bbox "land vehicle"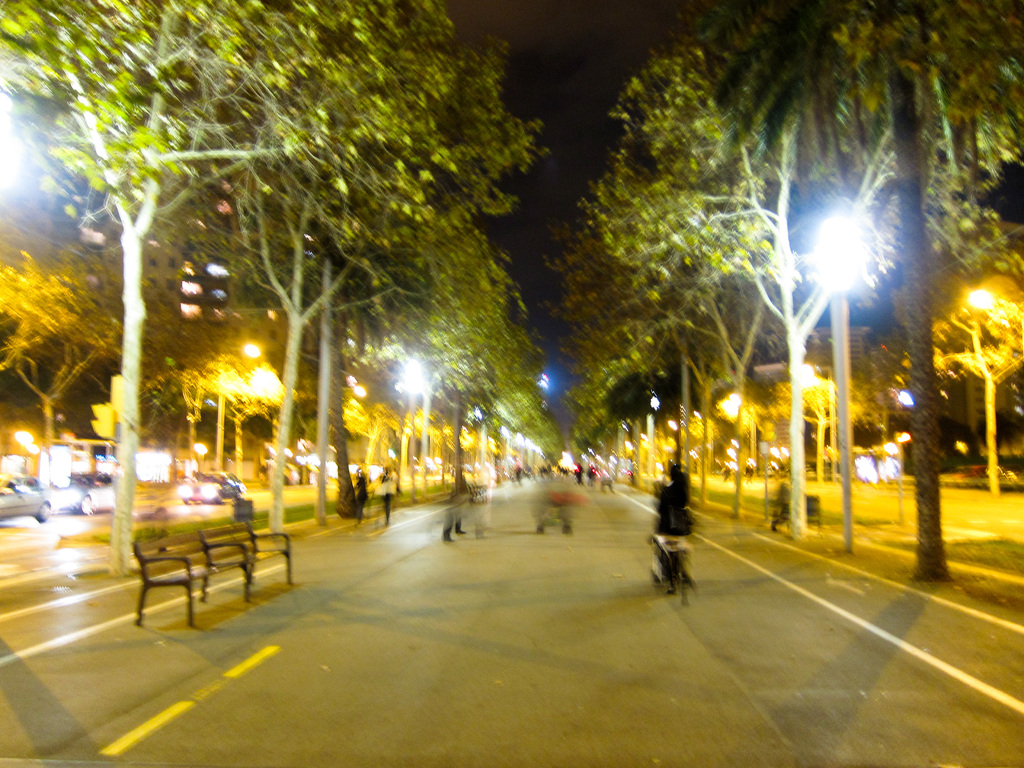
BBox(653, 540, 694, 598)
